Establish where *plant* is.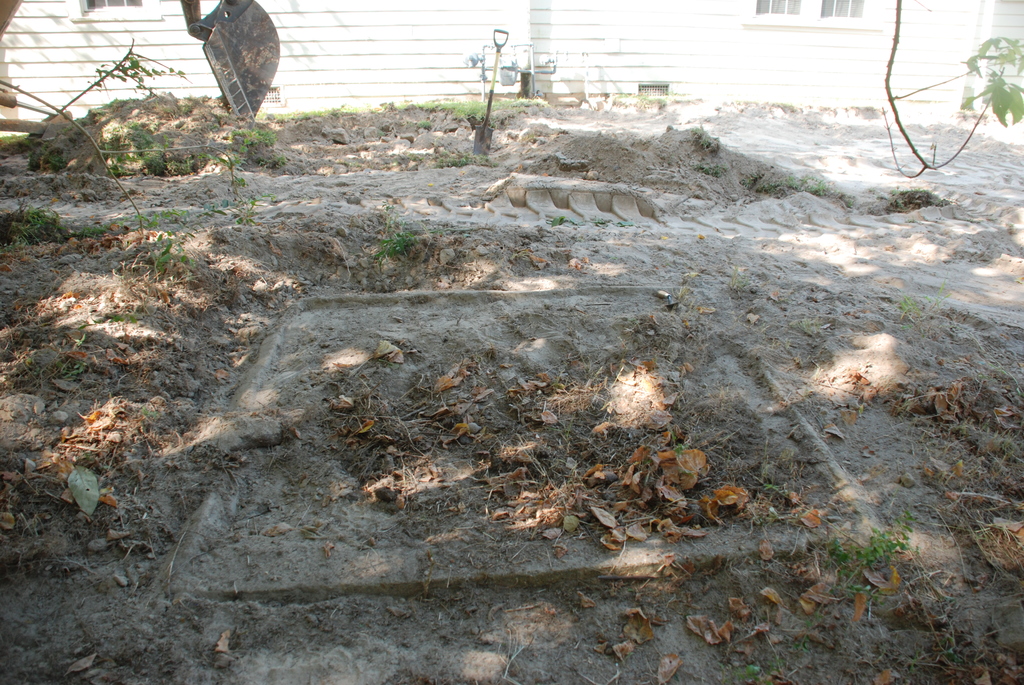
Established at x1=278 y1=155 x2=300 y2=169.
